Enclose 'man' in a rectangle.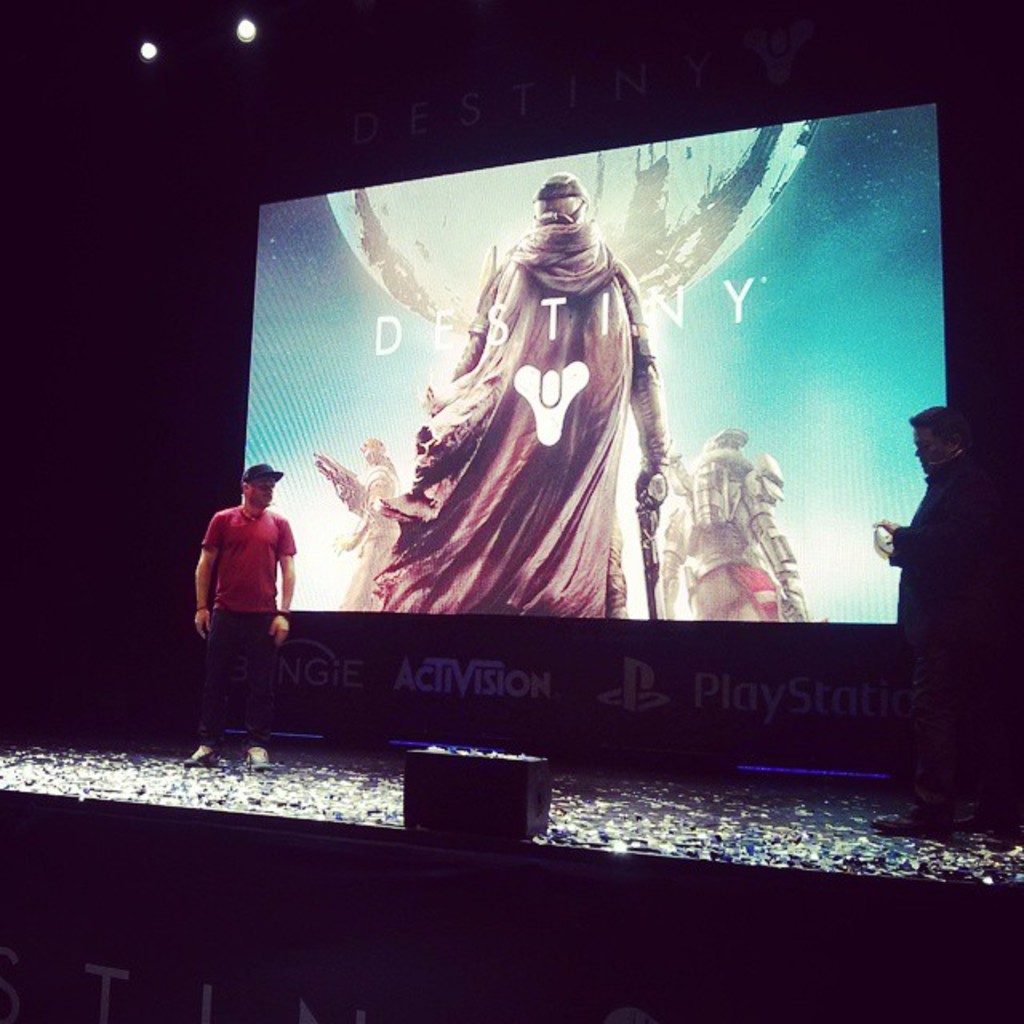
left=869, top=405, right=998, bottom=834.
